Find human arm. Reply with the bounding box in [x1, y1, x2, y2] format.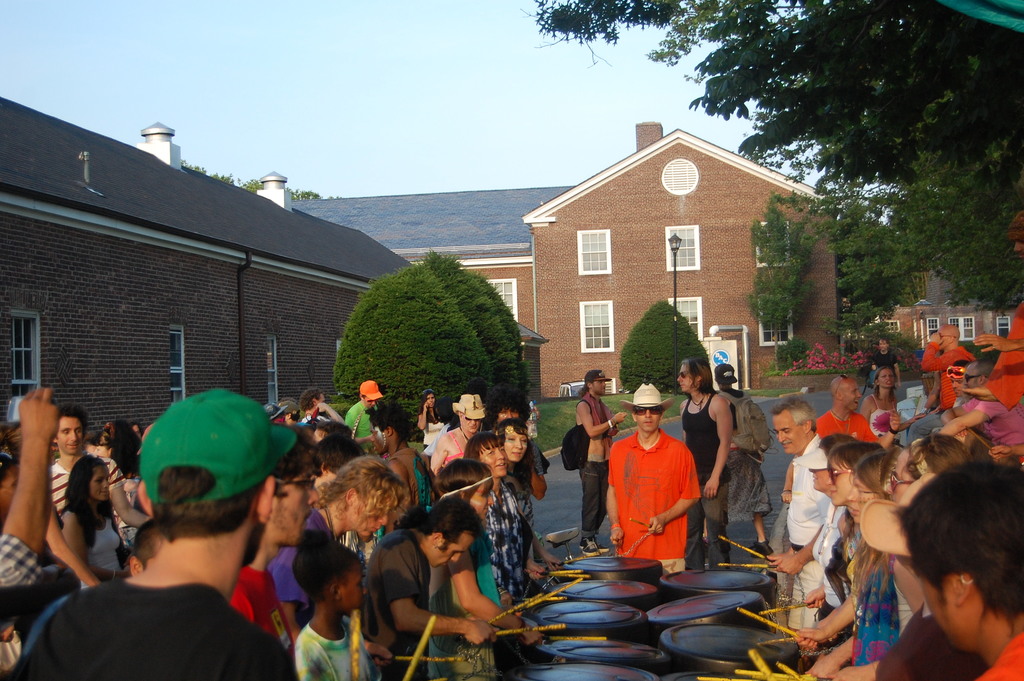
[41, 503, 102, 586].
